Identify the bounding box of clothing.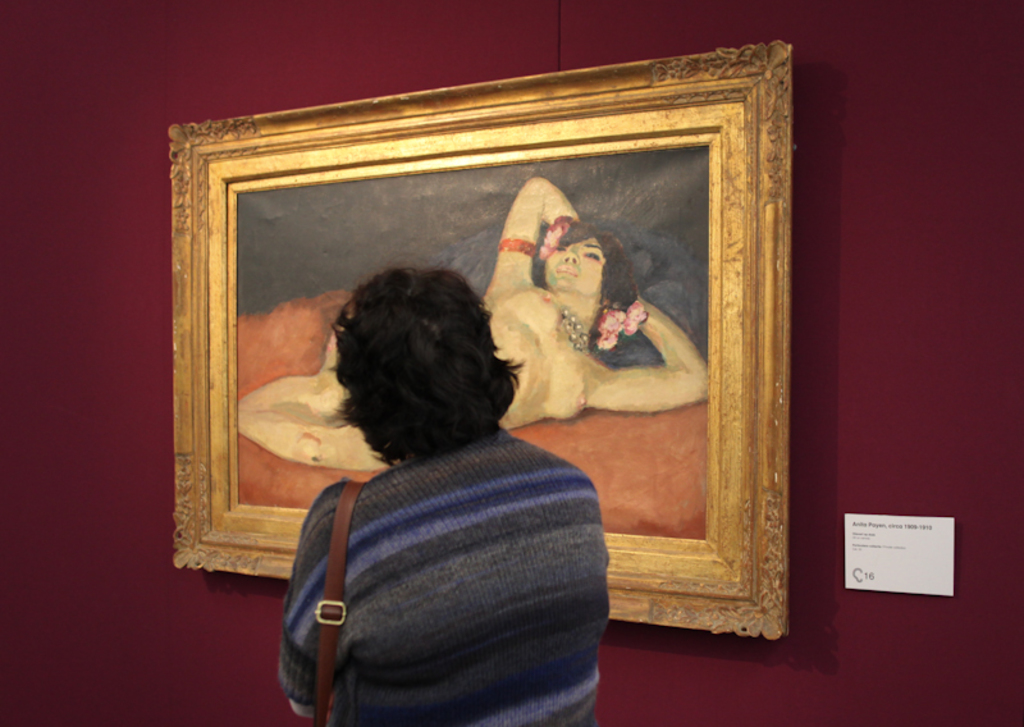
box(274, 338, 632, 726).
